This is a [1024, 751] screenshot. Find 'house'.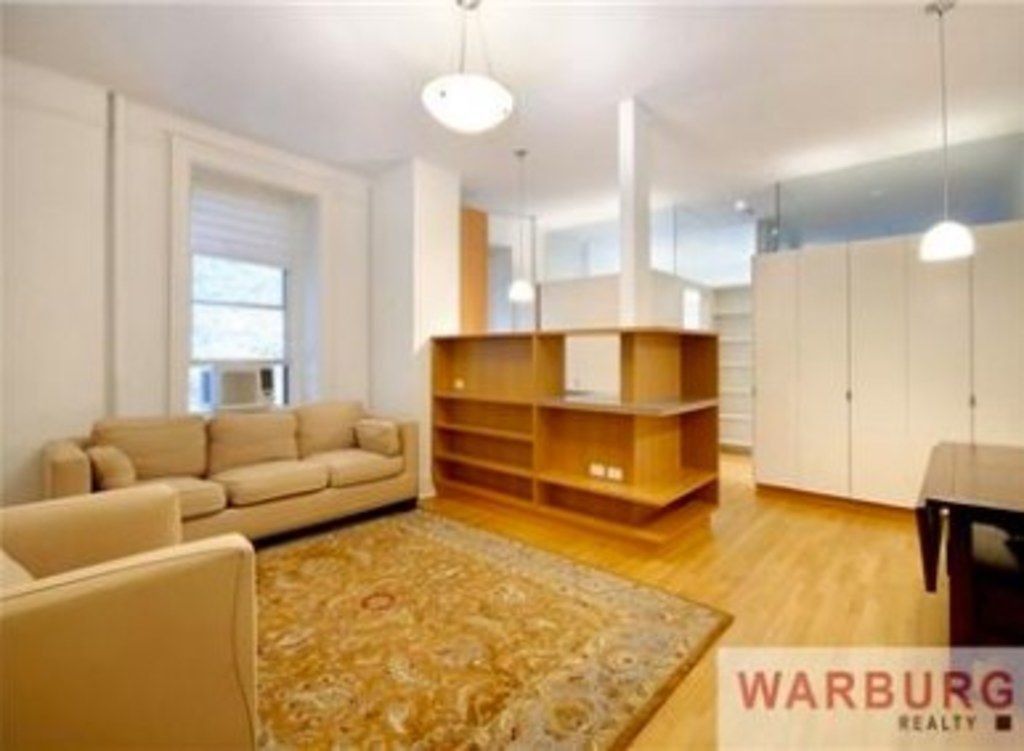
Bounding box: pyautogui.locateOnScreen(0, 0, 1021, 748).
